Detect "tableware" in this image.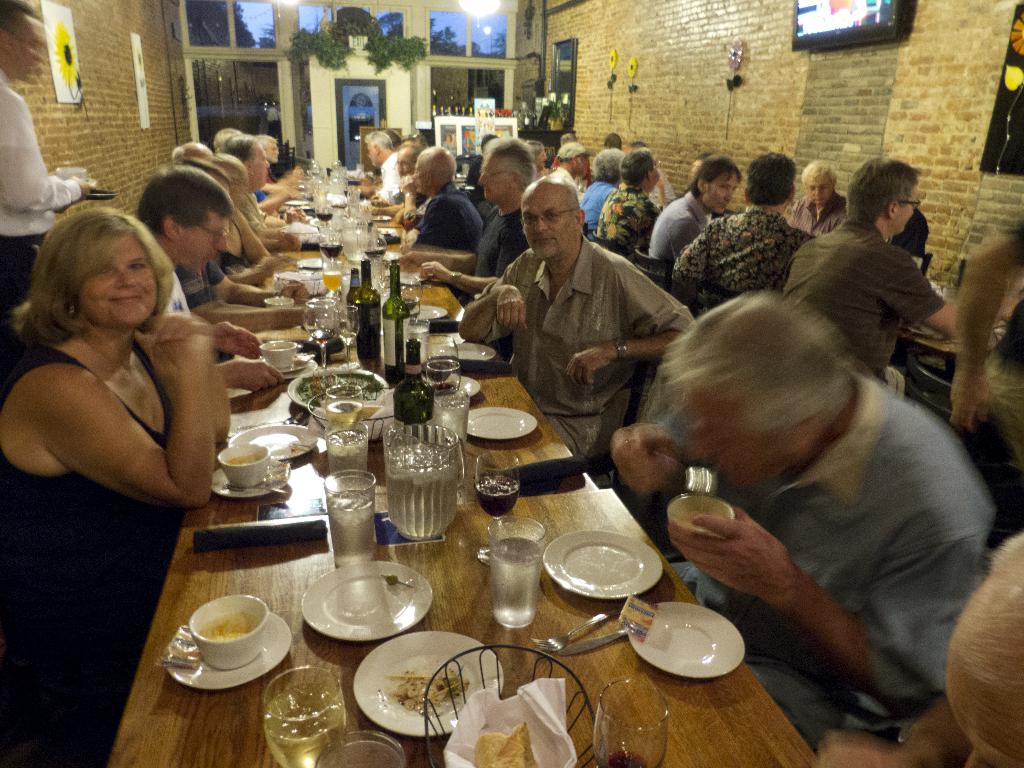
Detection: <region>321, 470, 381, 618</region>.
